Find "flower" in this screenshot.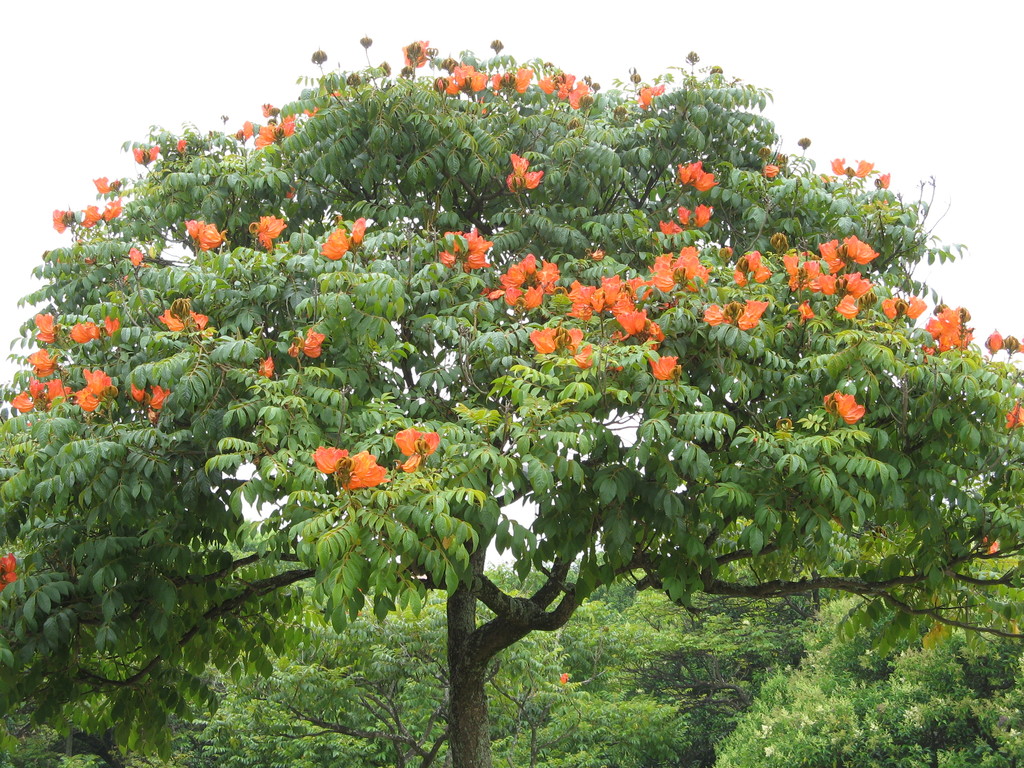
The bounding box for "flower" is BBox(678, 159, 714, 192).
